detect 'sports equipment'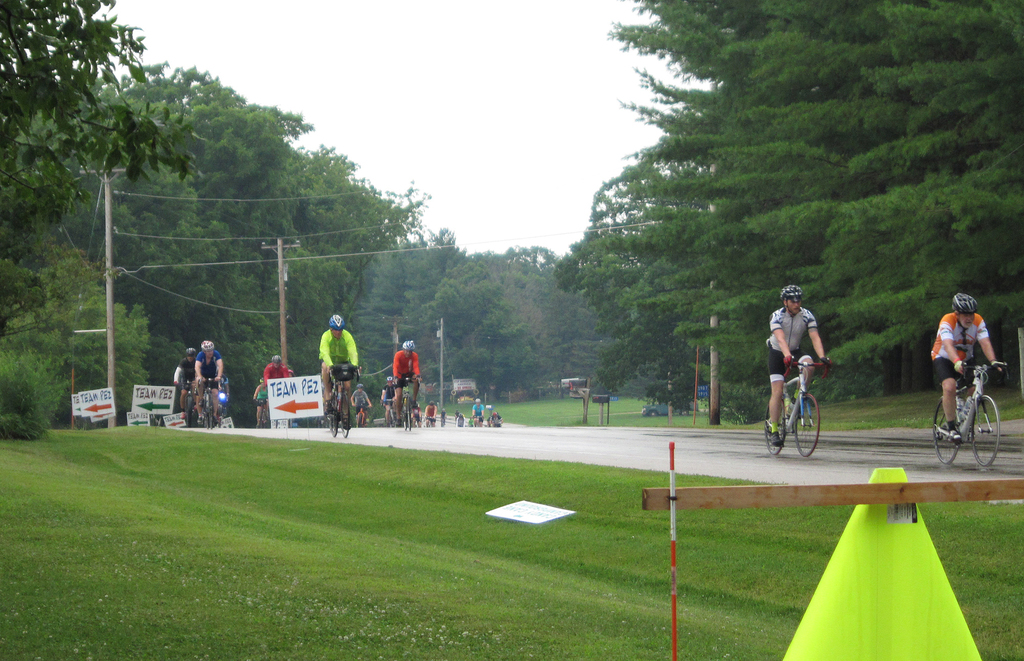
select_region(780, 285, 804, 319)
